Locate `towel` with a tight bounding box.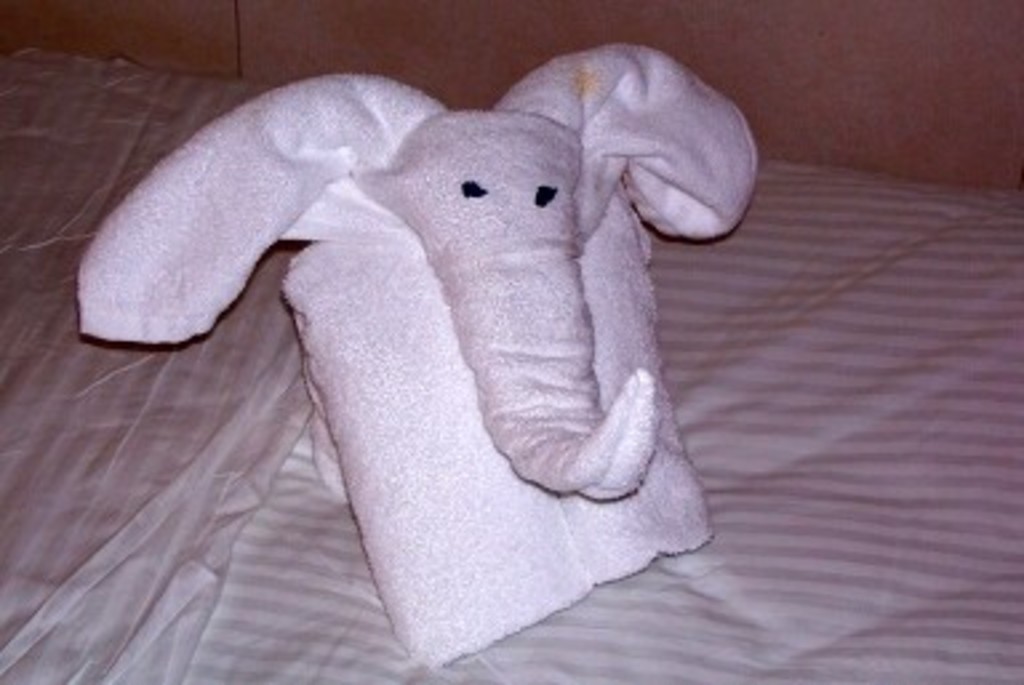
Rect(80, 40, 760, 666).
